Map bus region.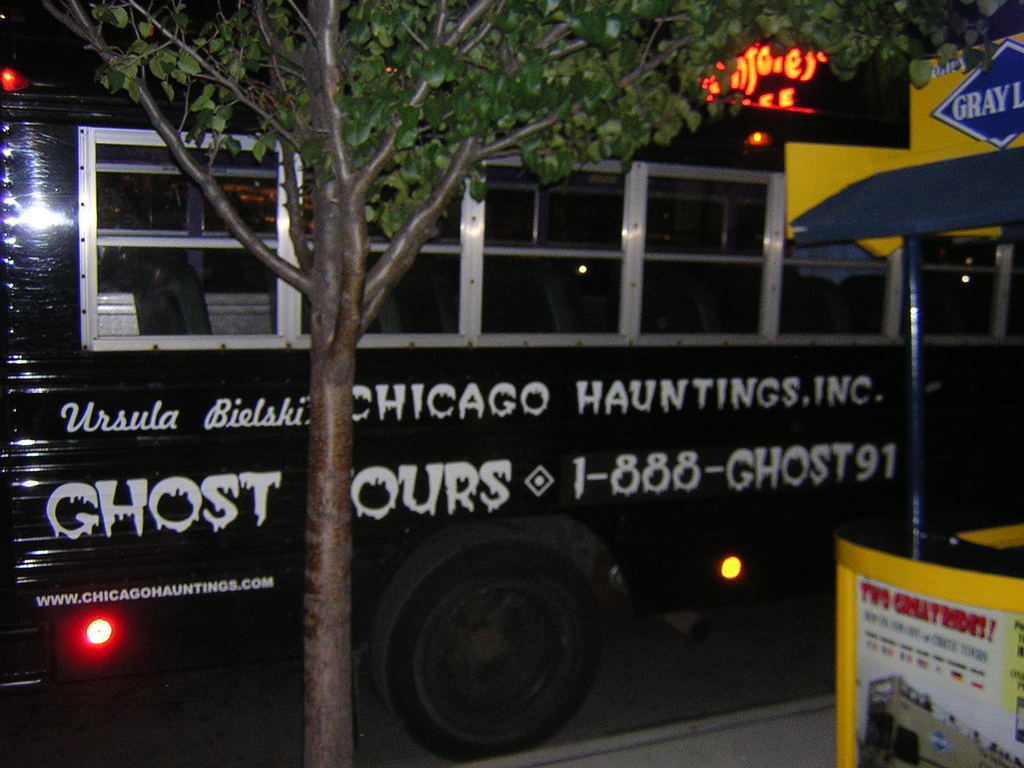
Mapped to <region>0, 56, 1023, 767</region>.
